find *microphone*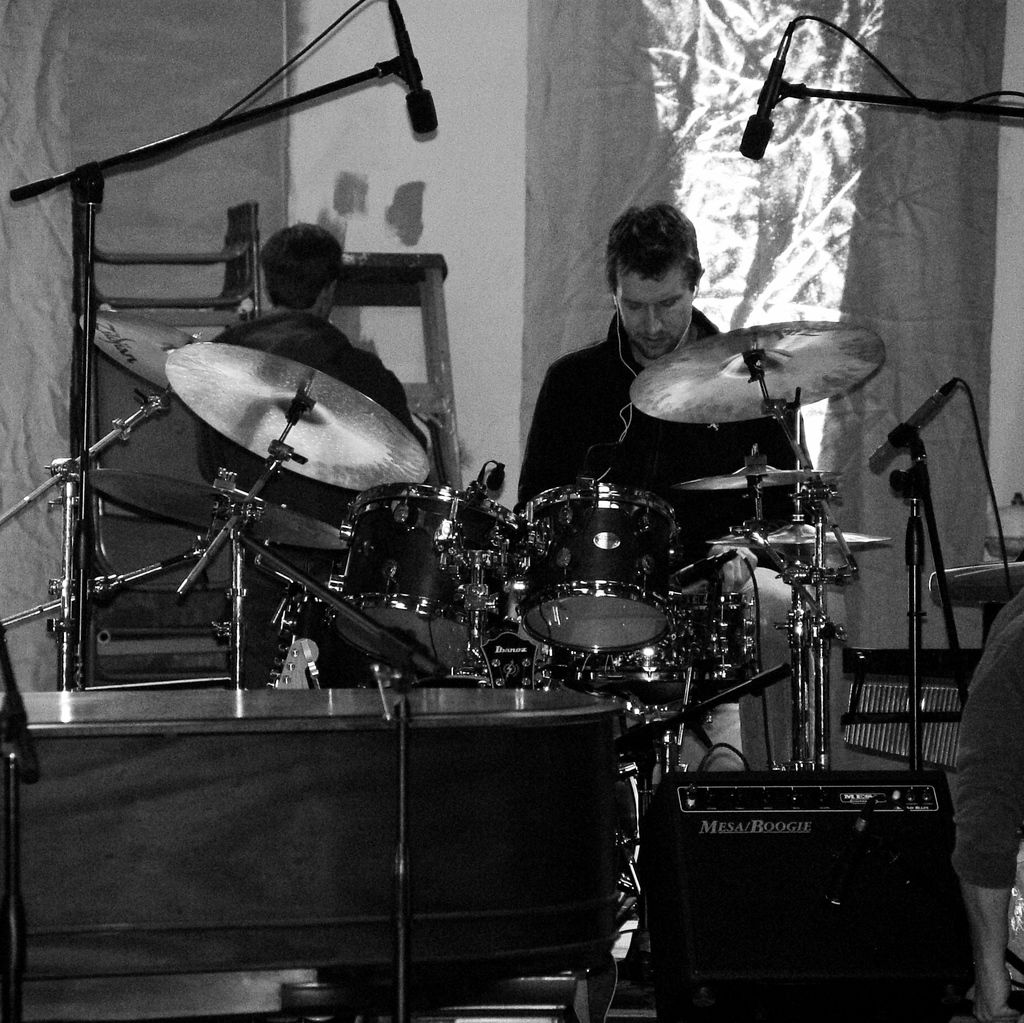
box=[737, 60, 783, 157]
